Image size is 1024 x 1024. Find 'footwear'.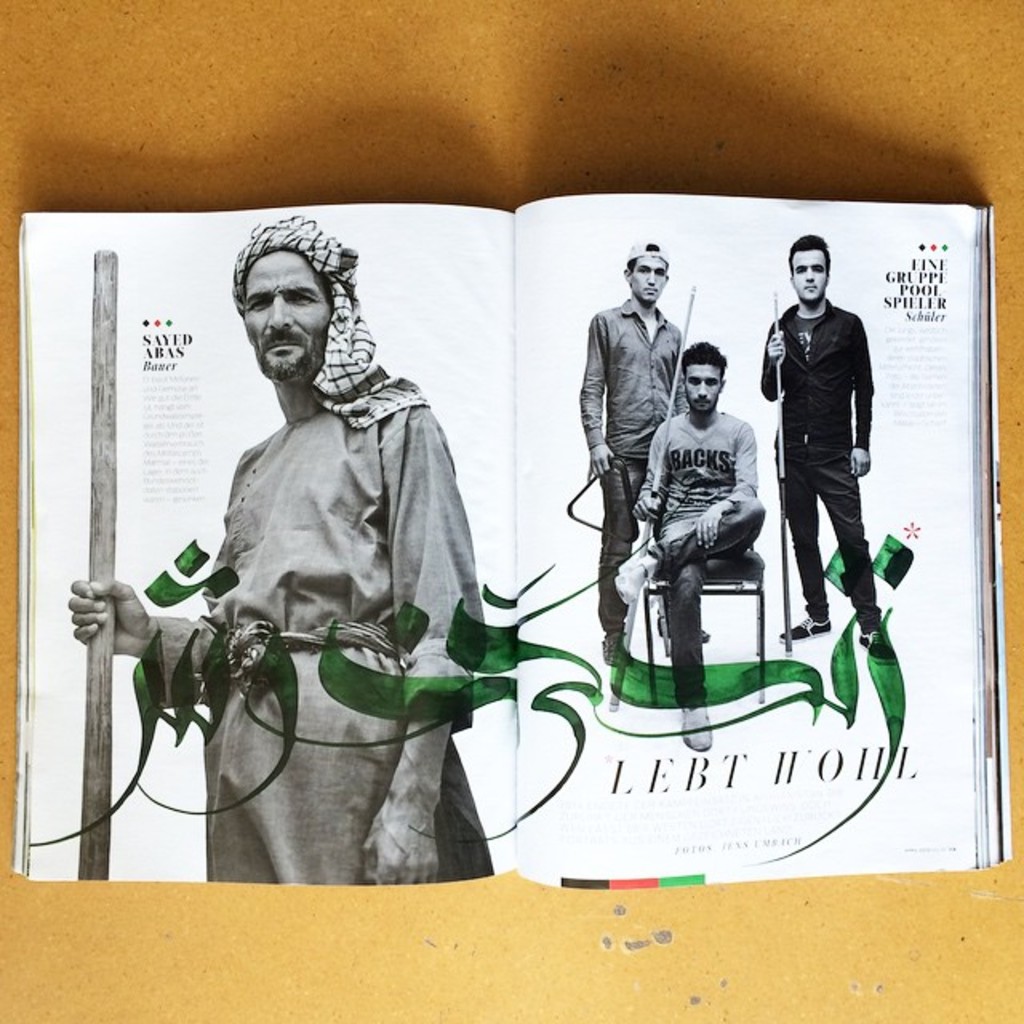
616 555 640 606.
